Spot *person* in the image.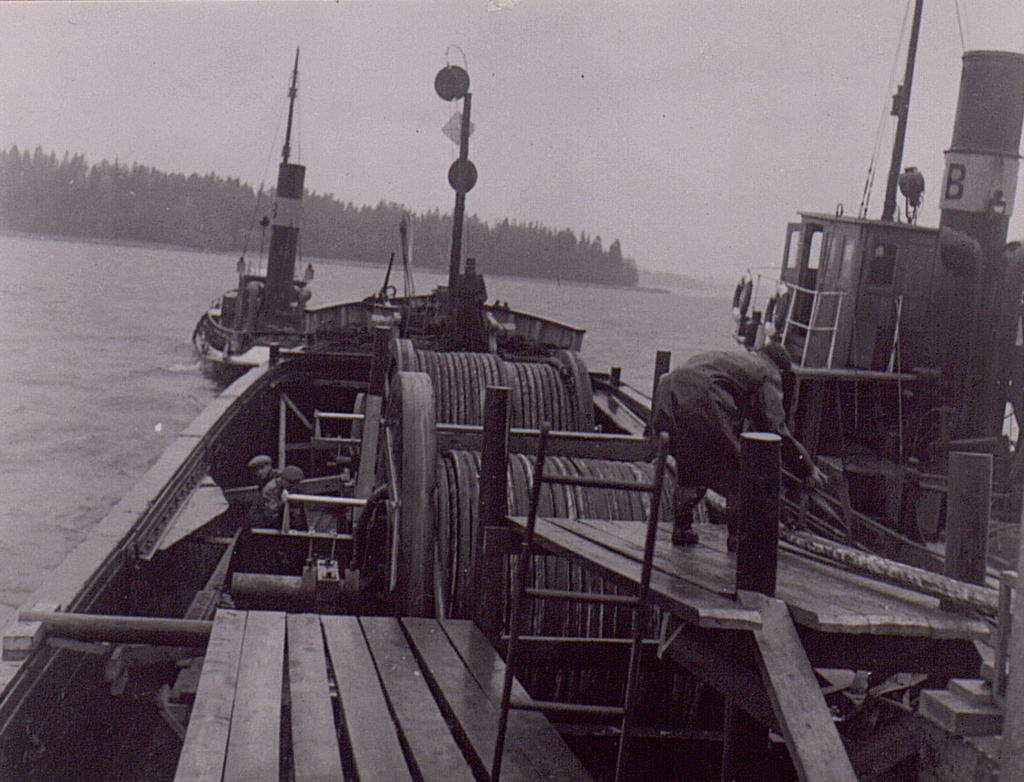
*person* found at BBox(660, 310, 806, 603).
